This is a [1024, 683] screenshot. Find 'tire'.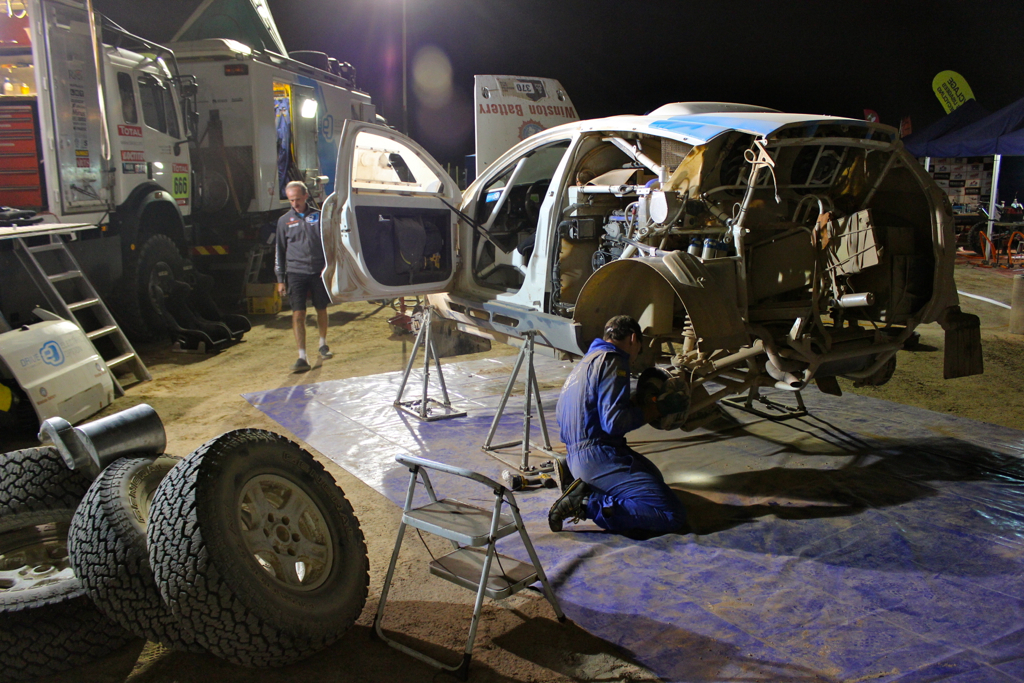
Bounding box: box(70, 457, 210, 655).
